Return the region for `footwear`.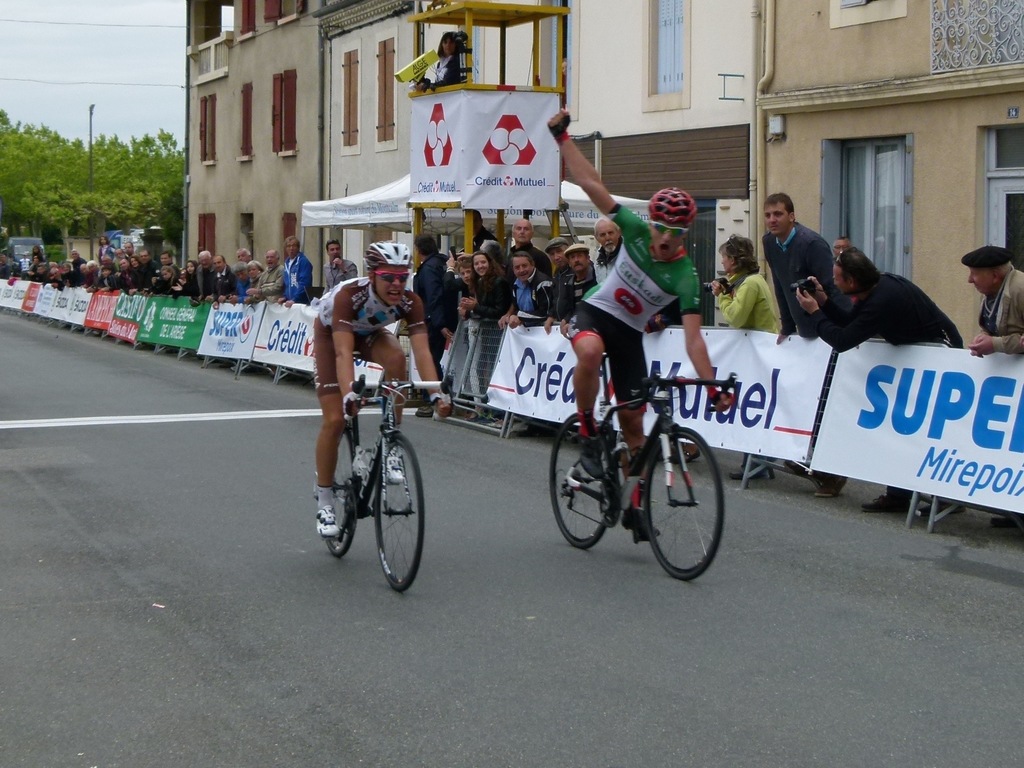
detection(580, 434, 605, 476).
